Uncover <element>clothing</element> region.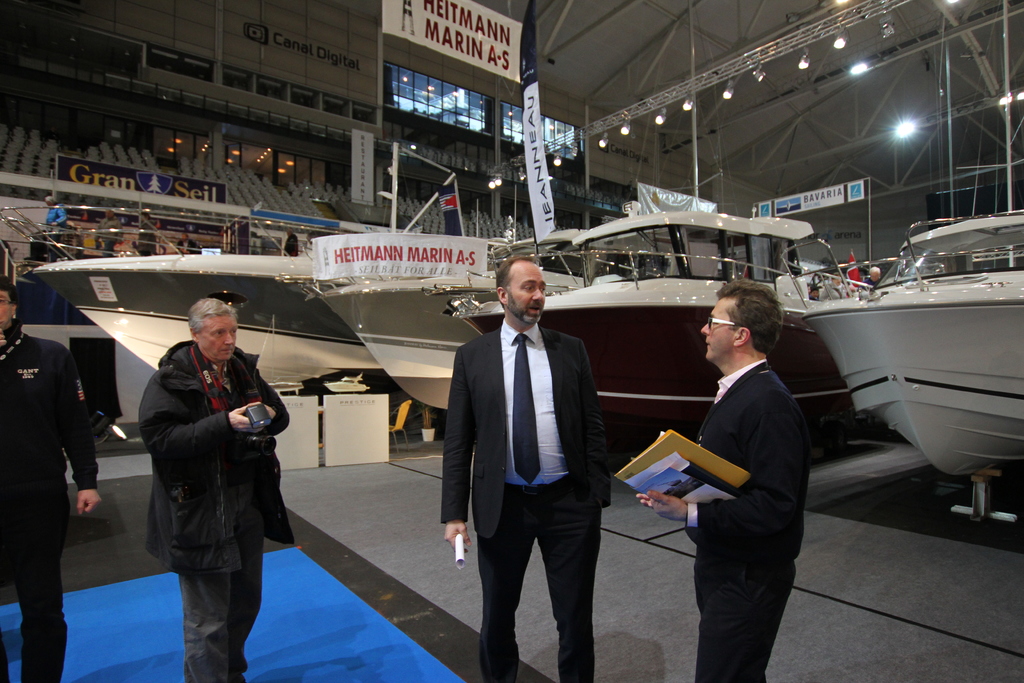
Uncovered: detection(0, 314, 98, 682).
